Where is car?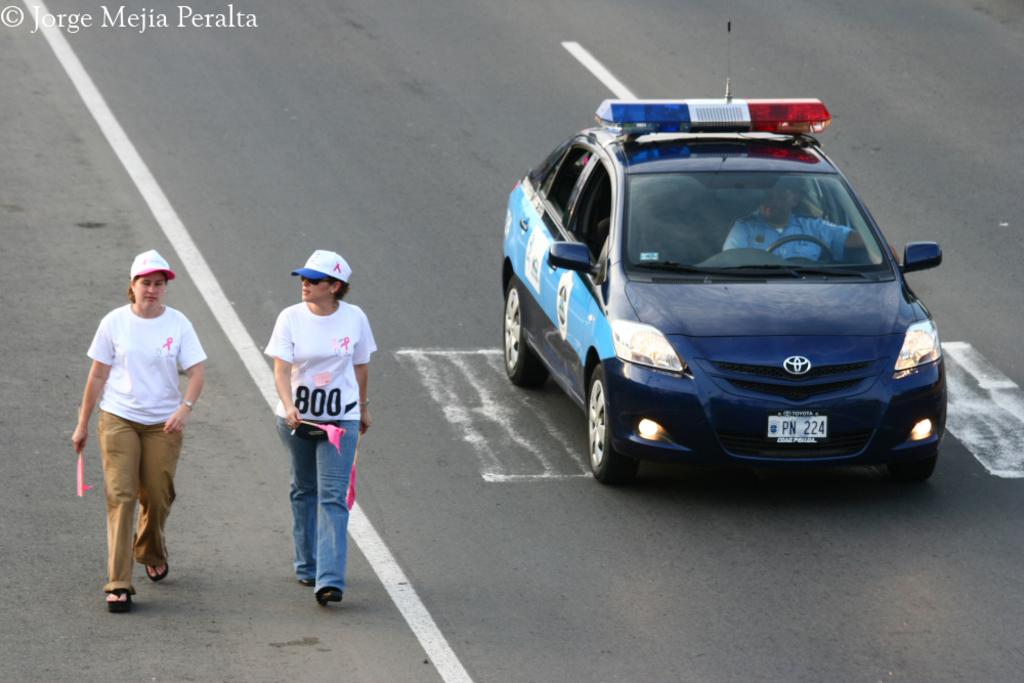
x1=502 y1=20 x2=945 y2=492.
